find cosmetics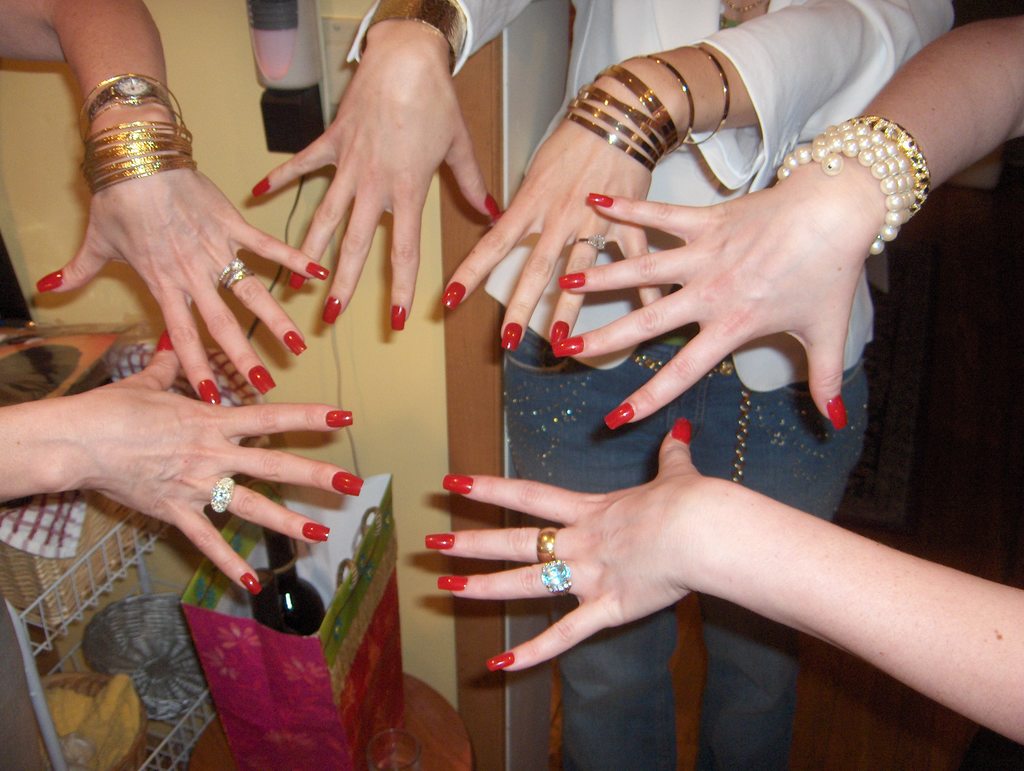
[left=441, top=466, right=473, bottom=495]
